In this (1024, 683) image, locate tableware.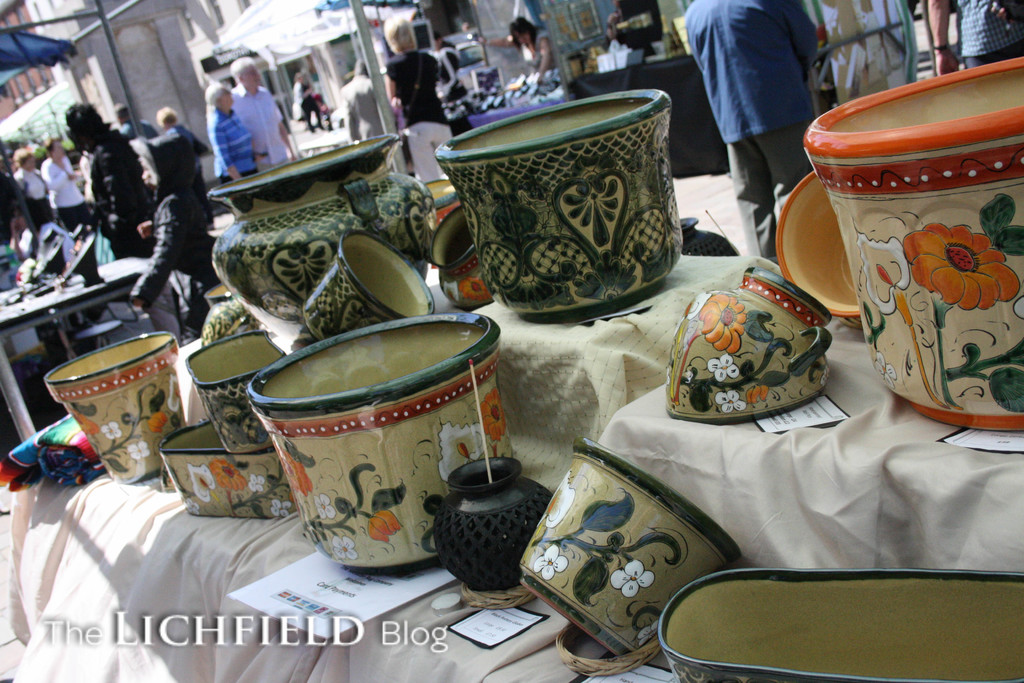
Bounding box: <region>808, 56, 1023, 433</region>.
